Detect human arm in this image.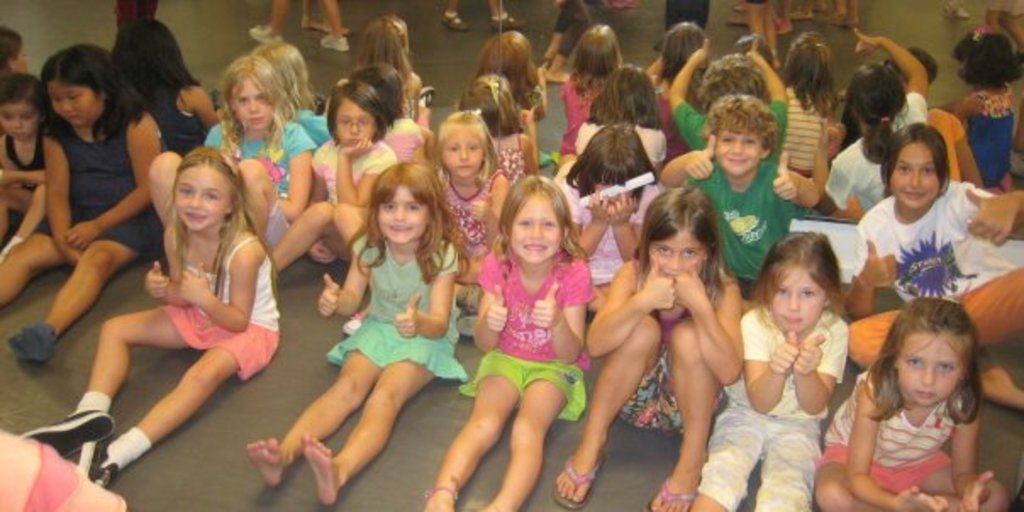
Detection: bbox(39, 127, 86, 261).
